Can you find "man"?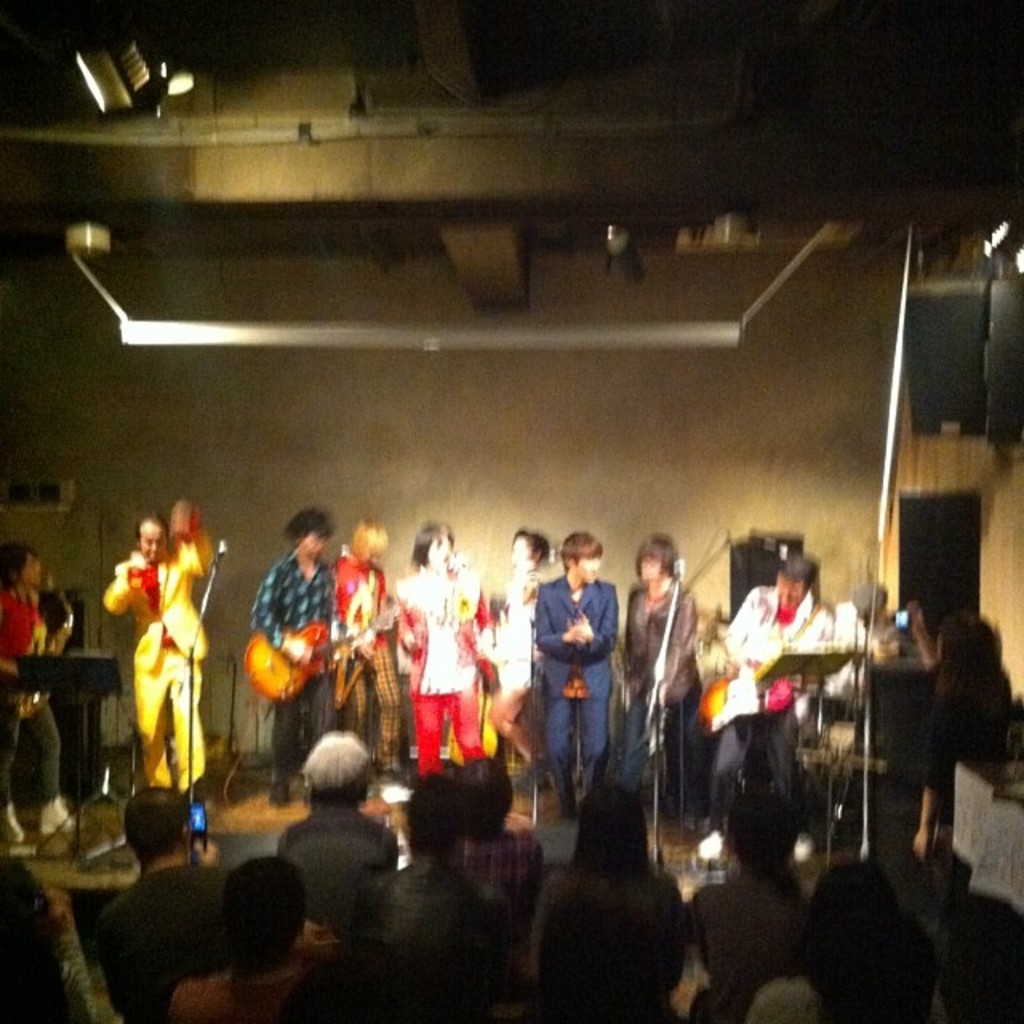
Yes, bounding box: <bbox>694, 558, 830, 862</bbox>.
